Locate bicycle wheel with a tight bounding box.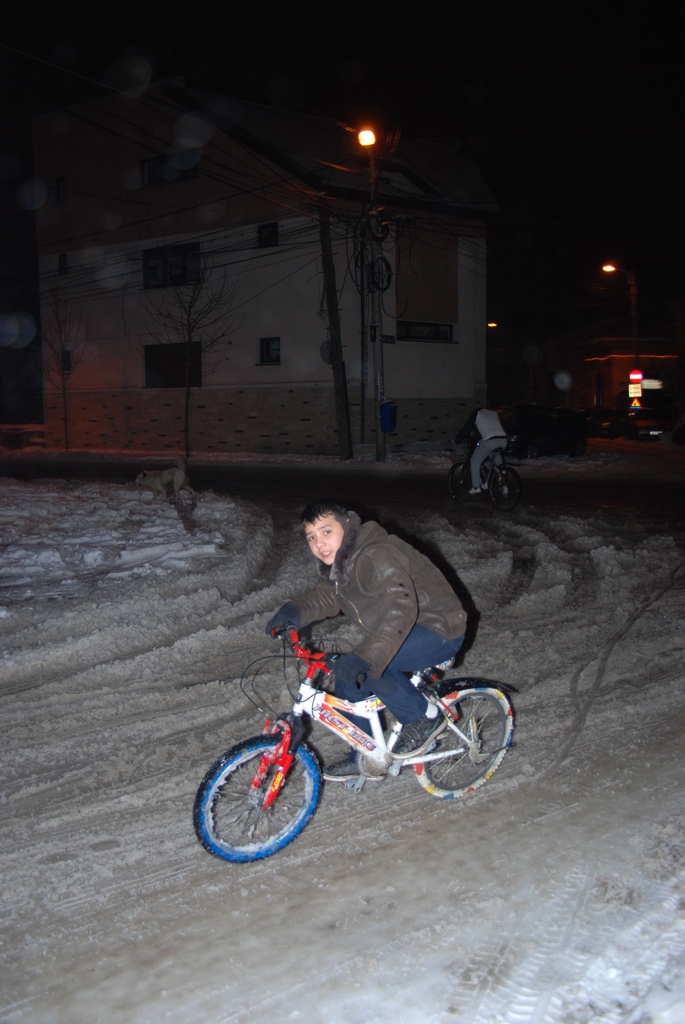
bbox(201, 723, 346, 865).
